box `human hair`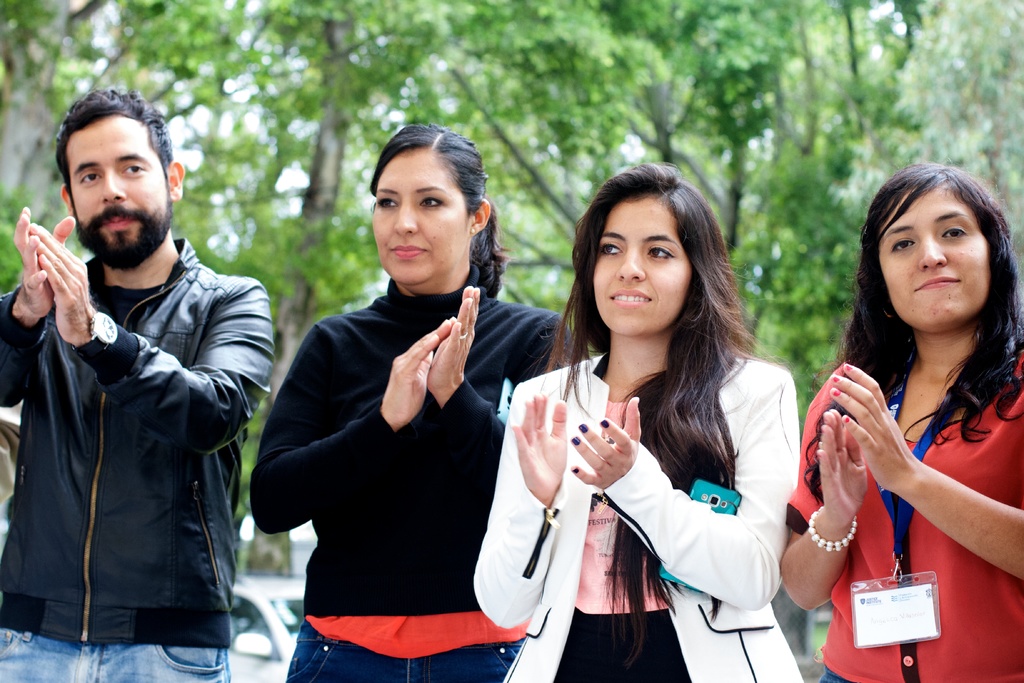
(366, 119, 510, 300)
